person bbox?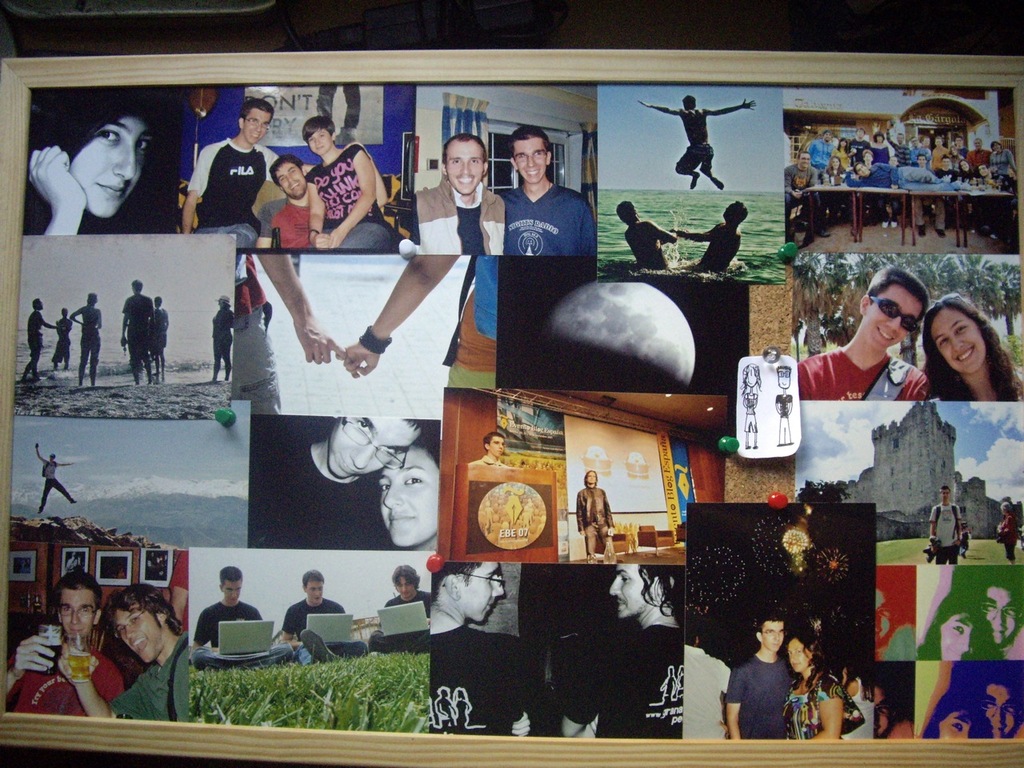
<region>285, 570, 375, 660</region>
